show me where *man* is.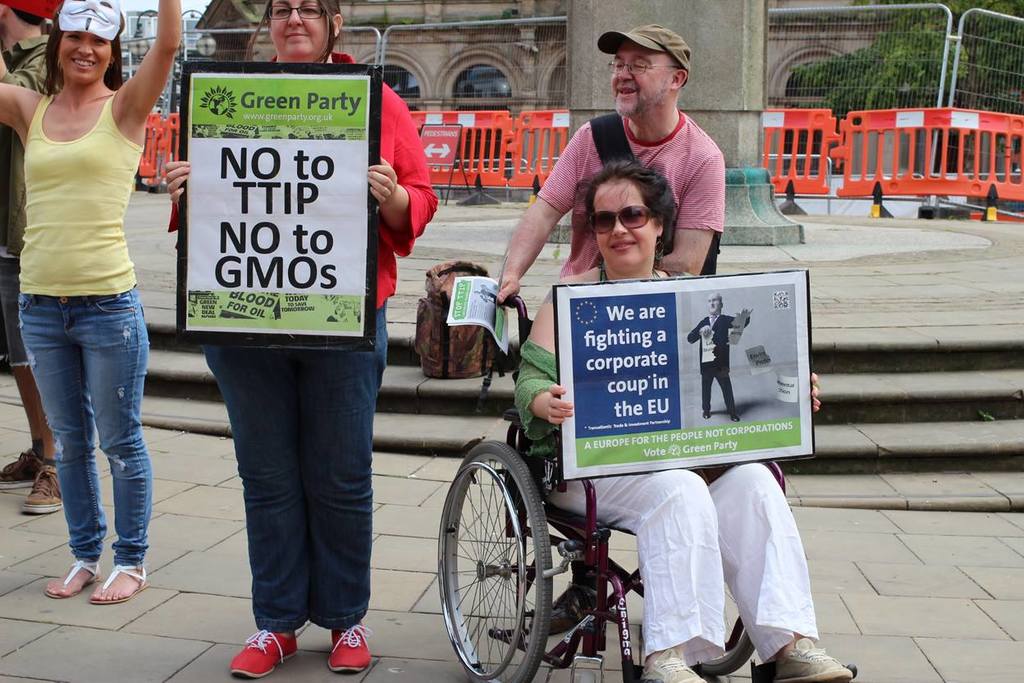
*man* is at (left=486, top=24, right=729, bottom=305).
